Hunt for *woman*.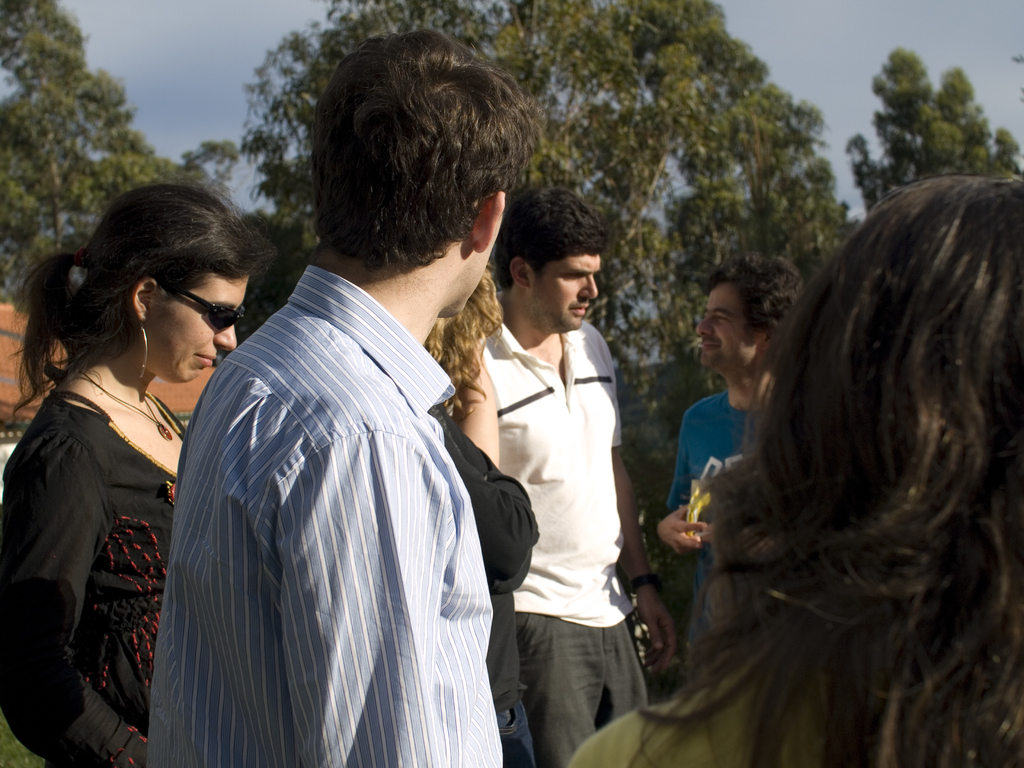
Hunted down at box(430, 259, 543, 767).
